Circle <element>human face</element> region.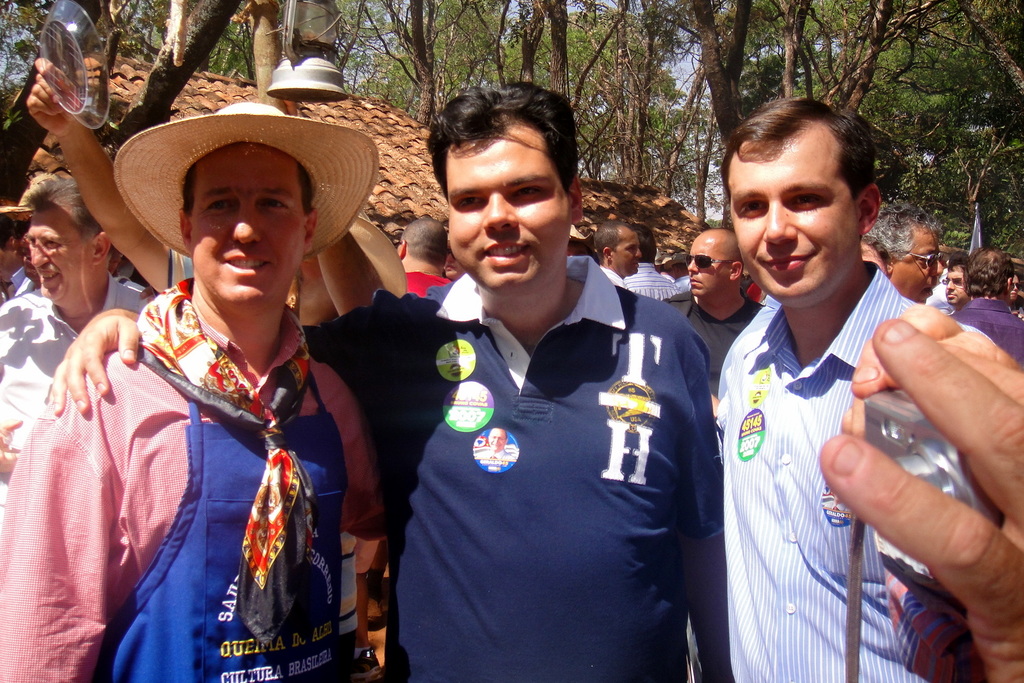
Region: 188,138,305,318.
